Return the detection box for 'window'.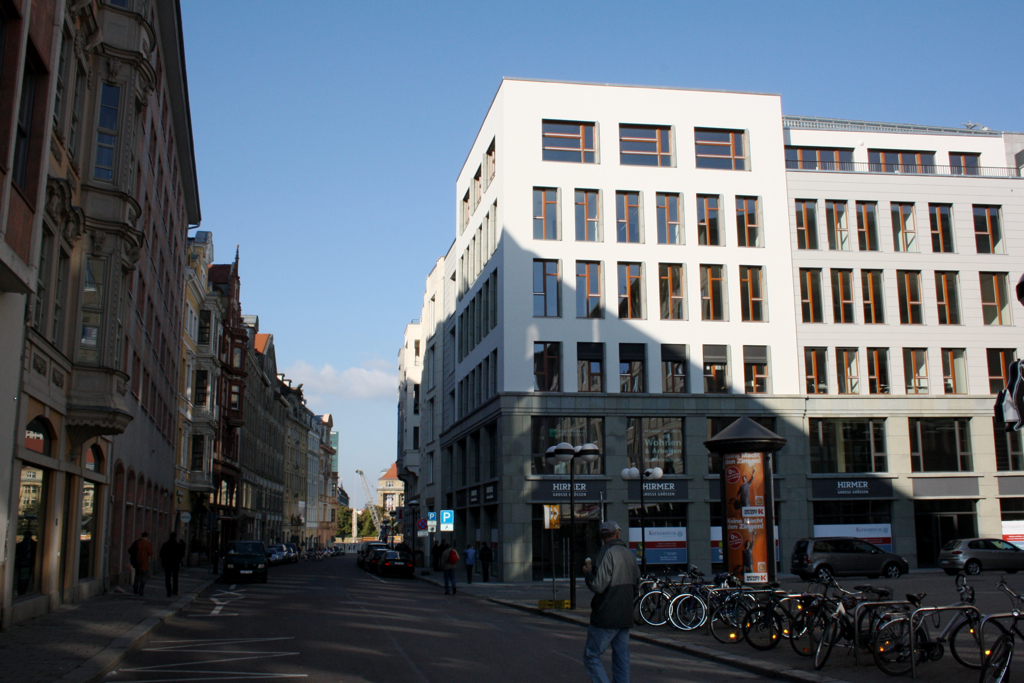
bbox=(533, 343, 564, 397).
